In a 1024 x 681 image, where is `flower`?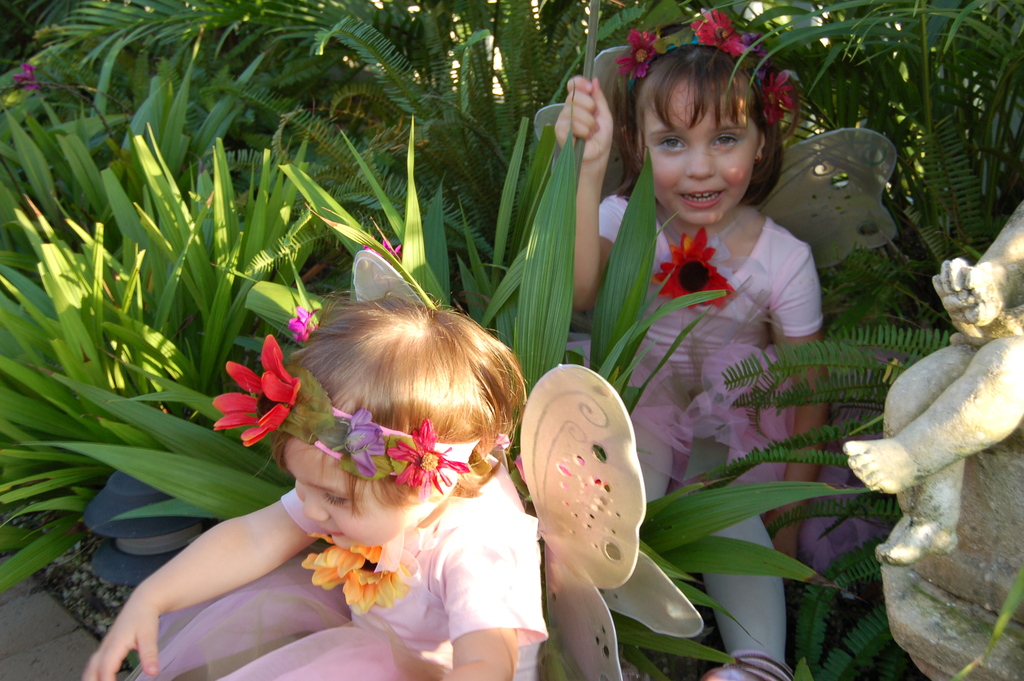
{"left": 385, "top": 419, "right": 470, "bottom": 498}.
